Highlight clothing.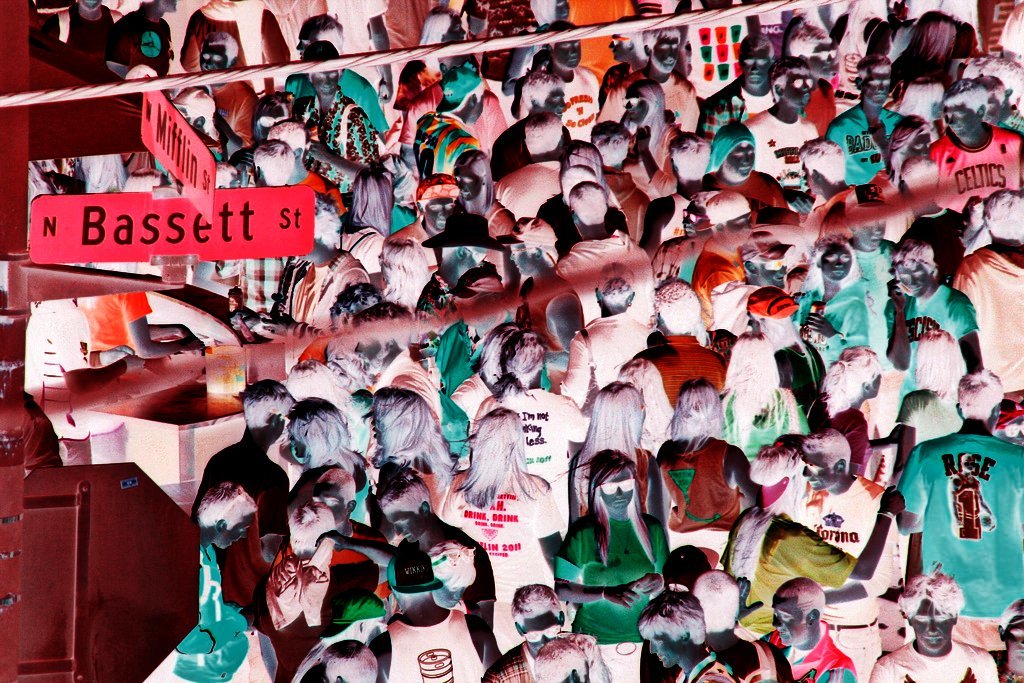
Highlighted region: [388,613,488,682].
